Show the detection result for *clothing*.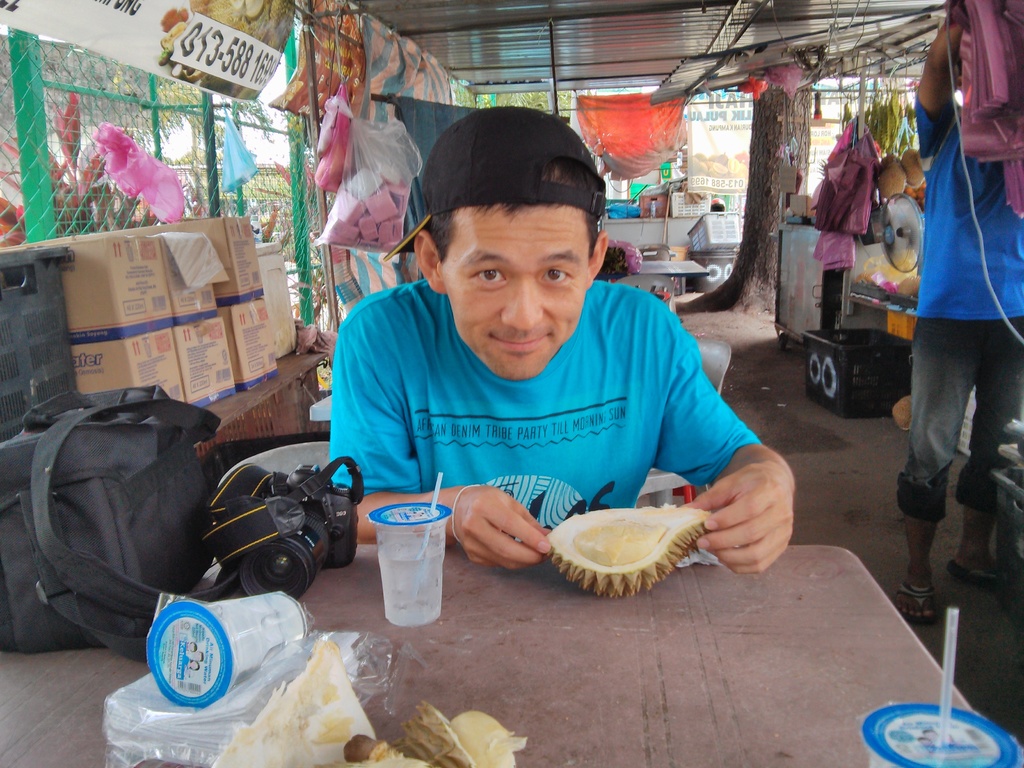
box=[895, 95, 1023, 531].
